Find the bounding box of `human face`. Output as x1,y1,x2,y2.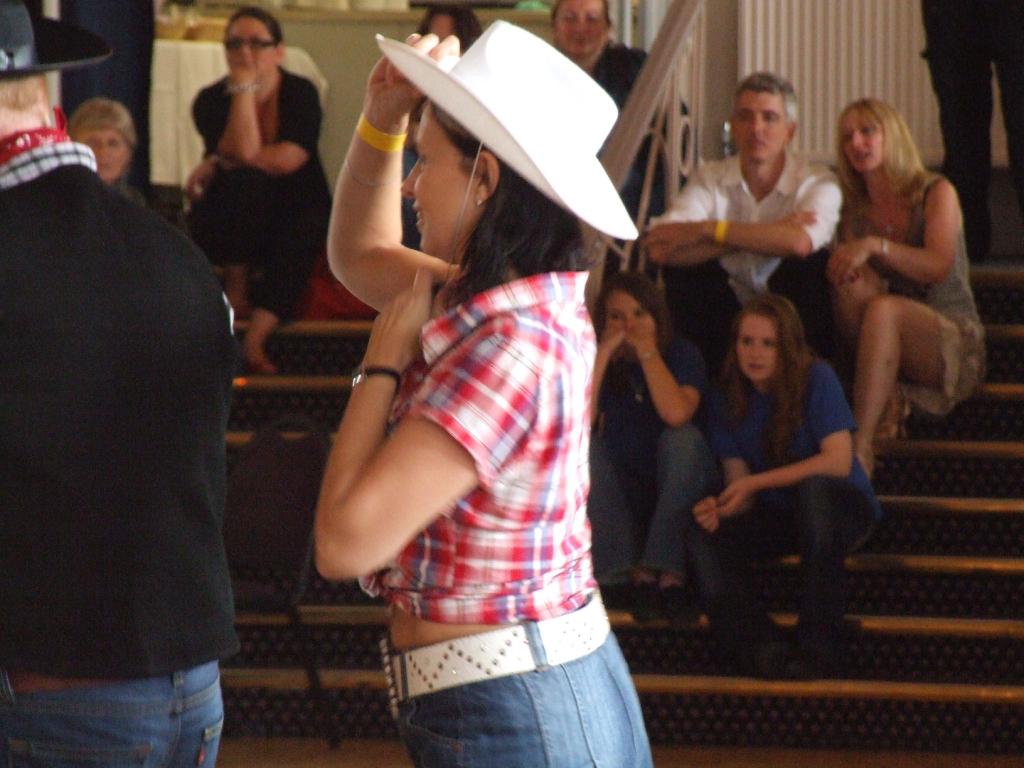
89,126,132,172.
